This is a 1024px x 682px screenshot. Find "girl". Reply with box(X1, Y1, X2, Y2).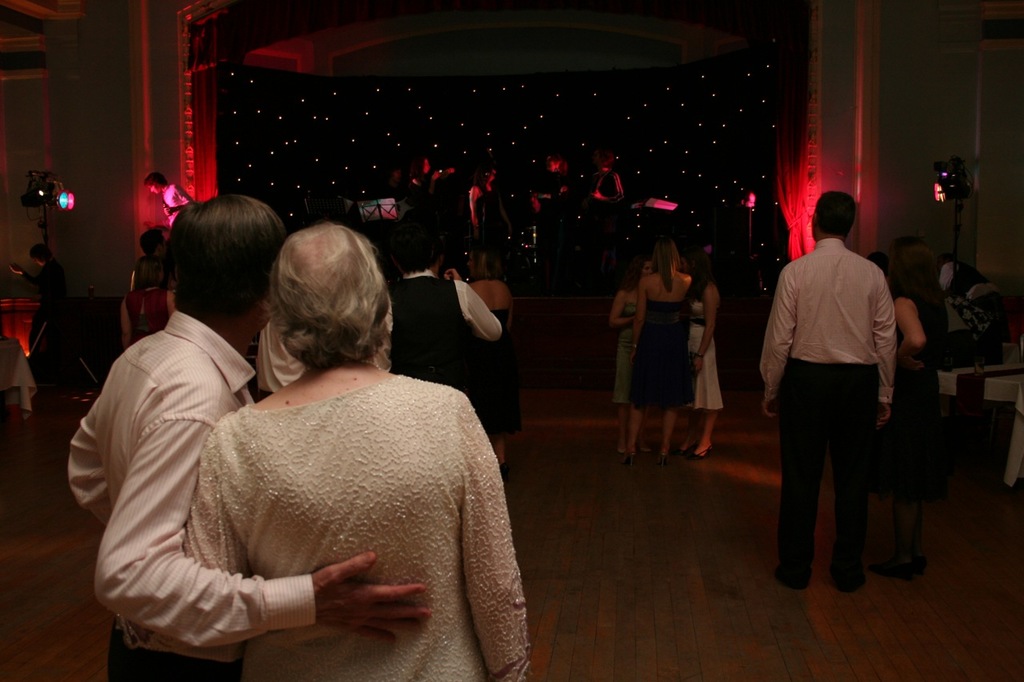
box(594, 241, 723, 495).
